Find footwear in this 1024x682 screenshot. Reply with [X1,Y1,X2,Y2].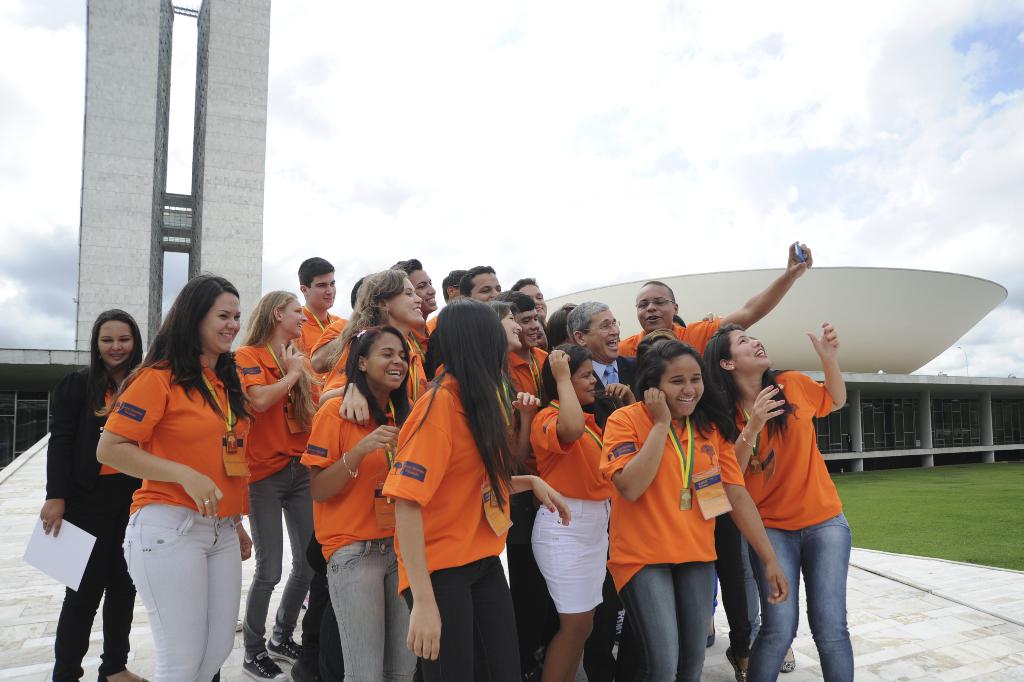
[243,650,294,681].
